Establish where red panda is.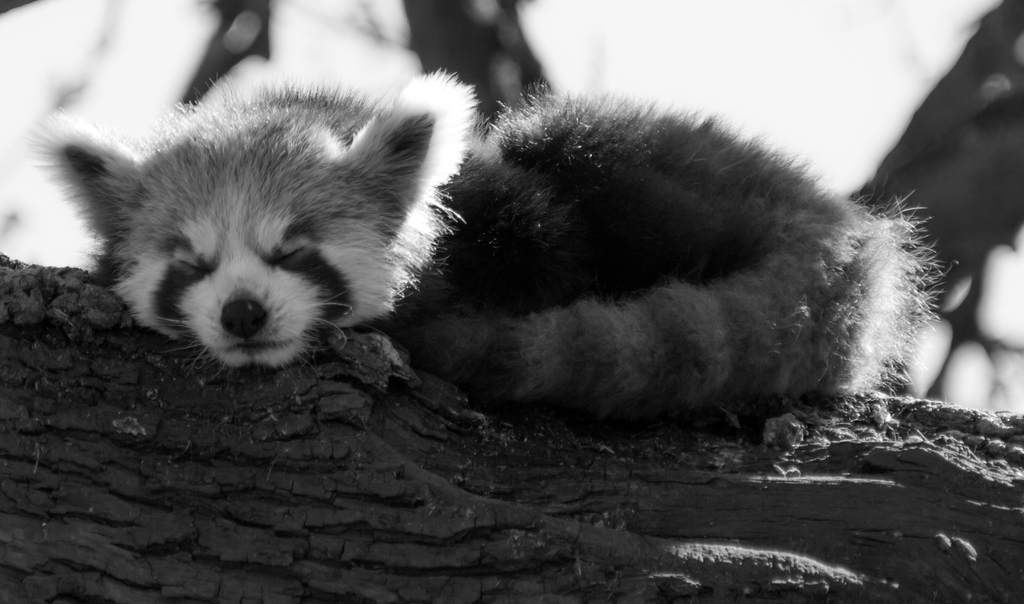
Established at (22,66,950,422).
